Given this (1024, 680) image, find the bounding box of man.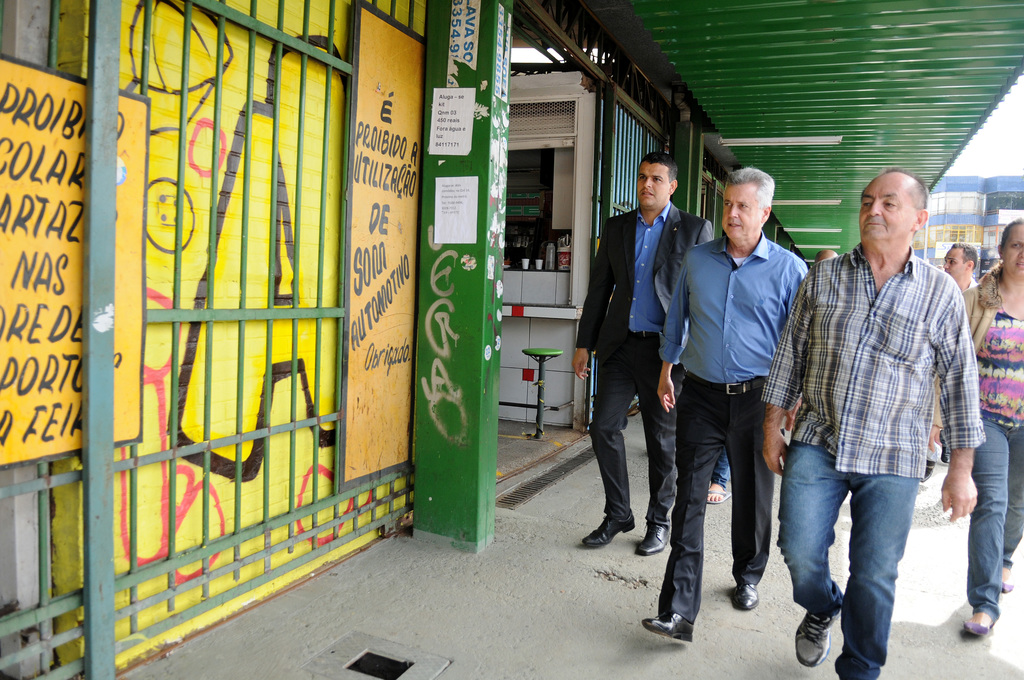
bbox=(763, 168, 987, 679).
